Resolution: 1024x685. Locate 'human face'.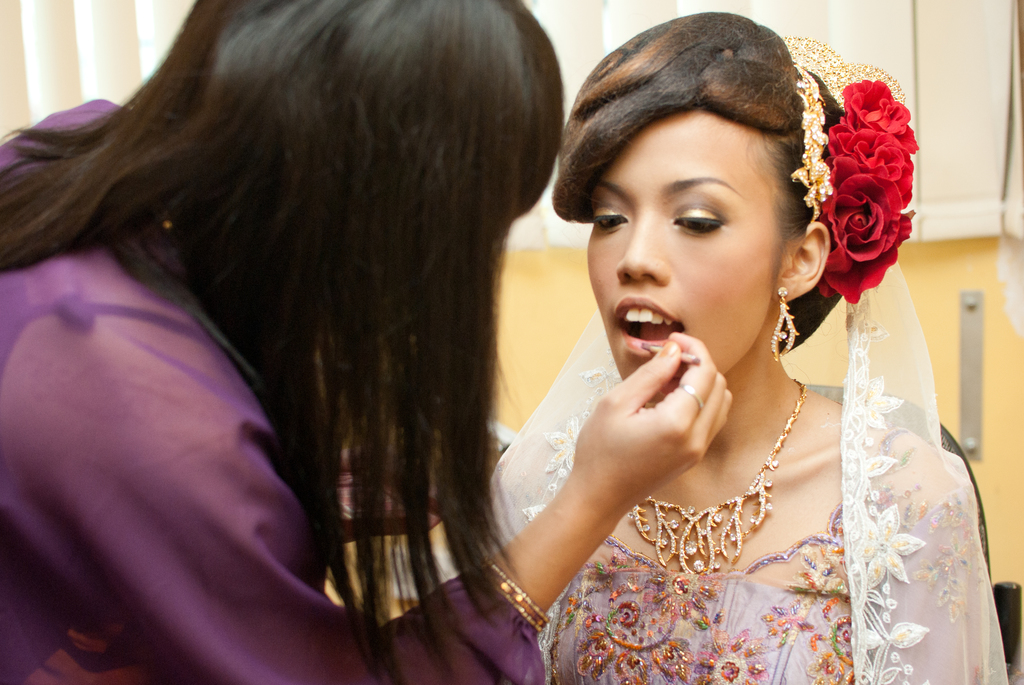
BBox(588, 116, 783, 408).
